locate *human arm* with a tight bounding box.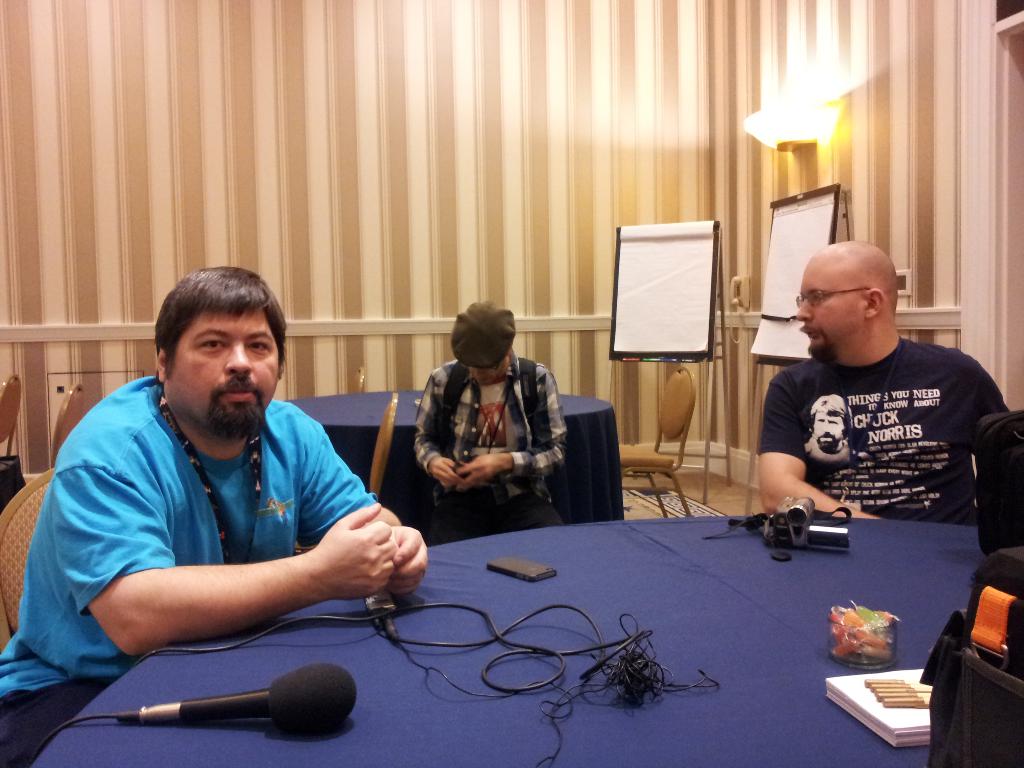
[943, 355, 1023, 535].
